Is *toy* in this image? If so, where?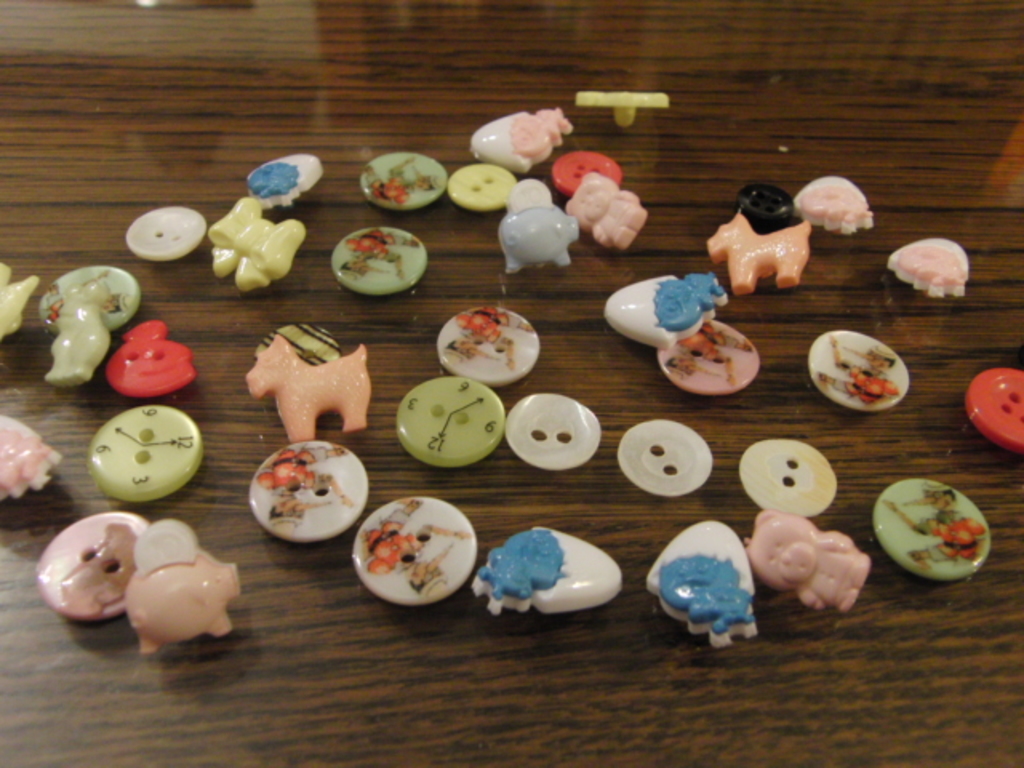
Yes, at bbox(440, 307, 541, 392).
